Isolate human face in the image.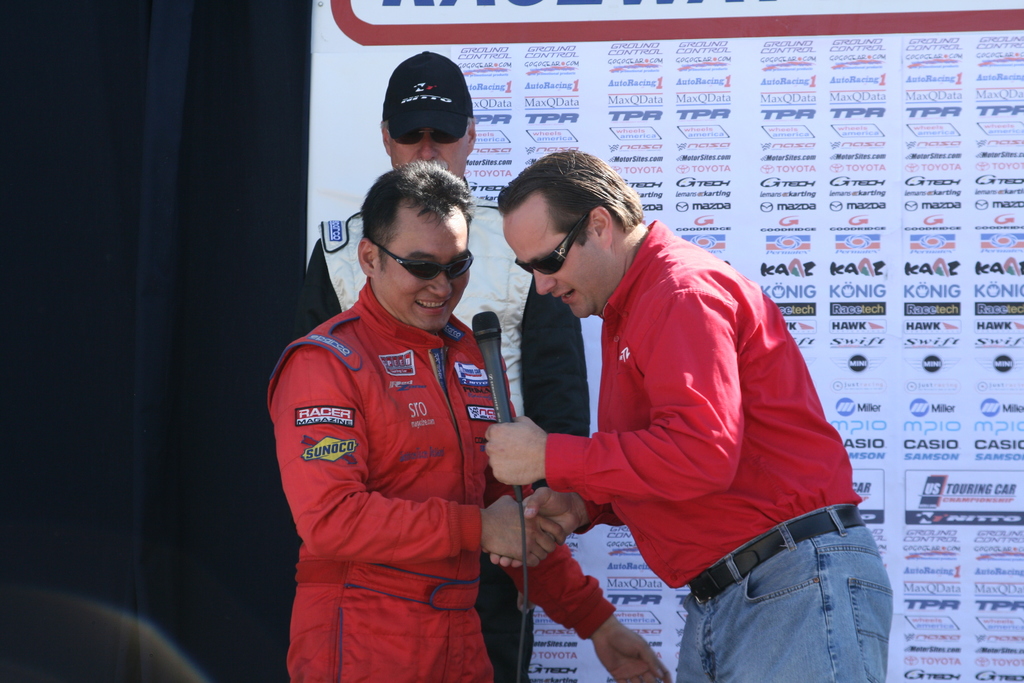
Isolated region: [392, 117, 470, 173].
